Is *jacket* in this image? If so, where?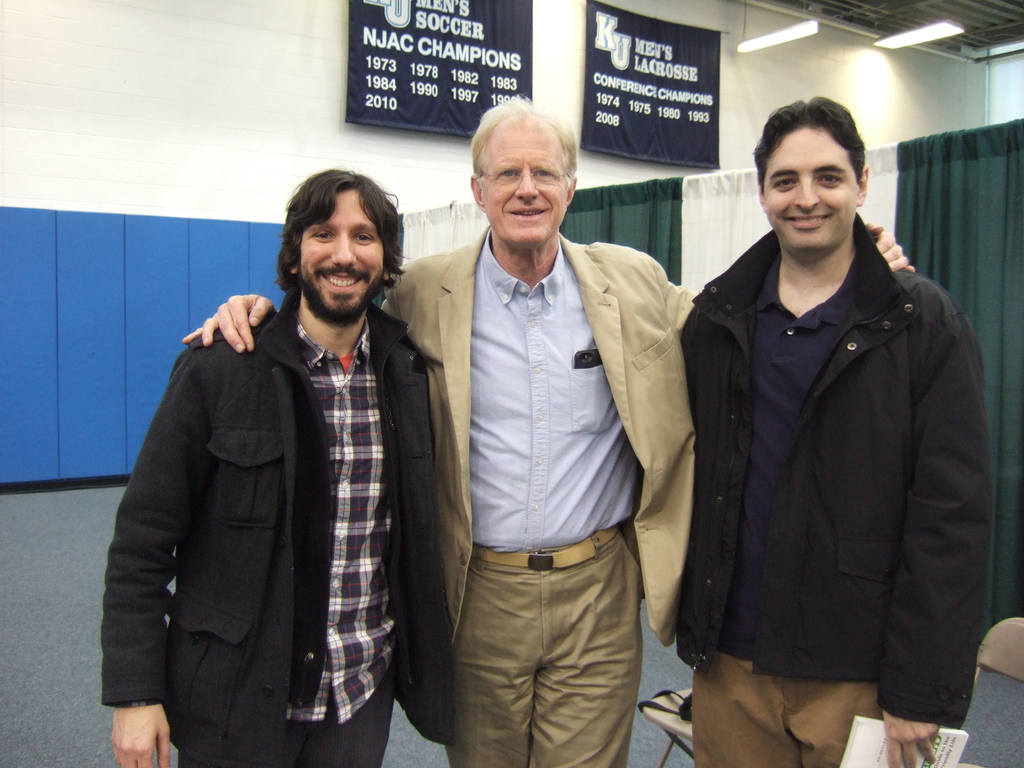
Yes, at x1=92, y1=204, x2=456, y2=714.
